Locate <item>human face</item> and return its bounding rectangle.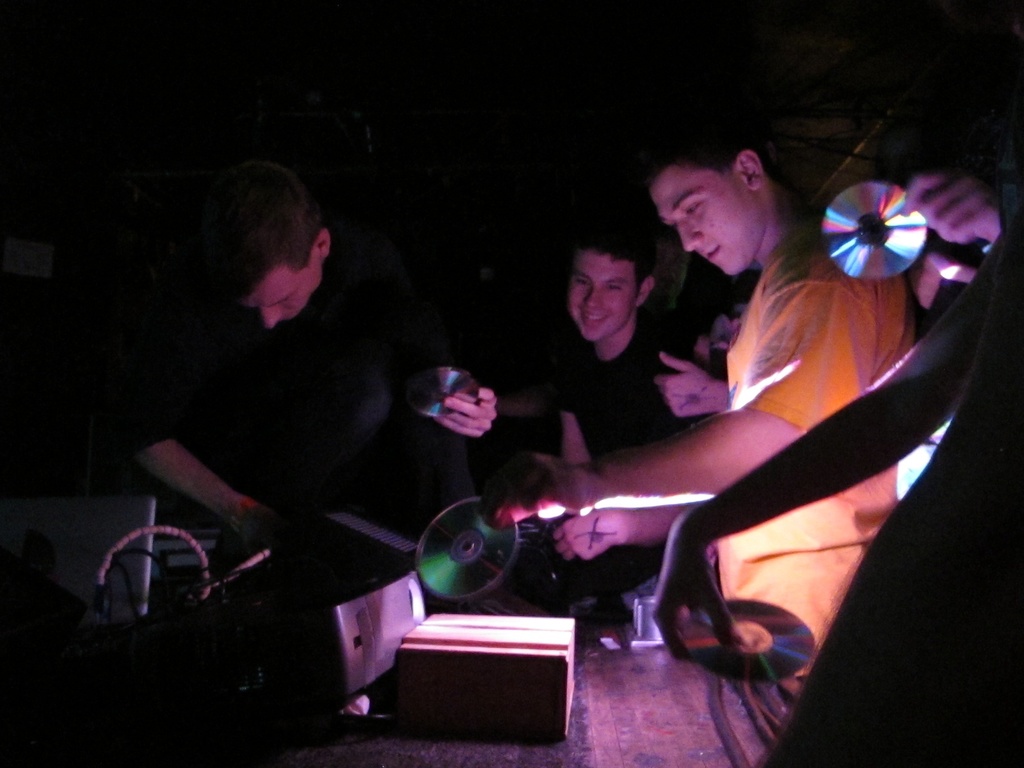
crop(653, 166, 765, 279).
